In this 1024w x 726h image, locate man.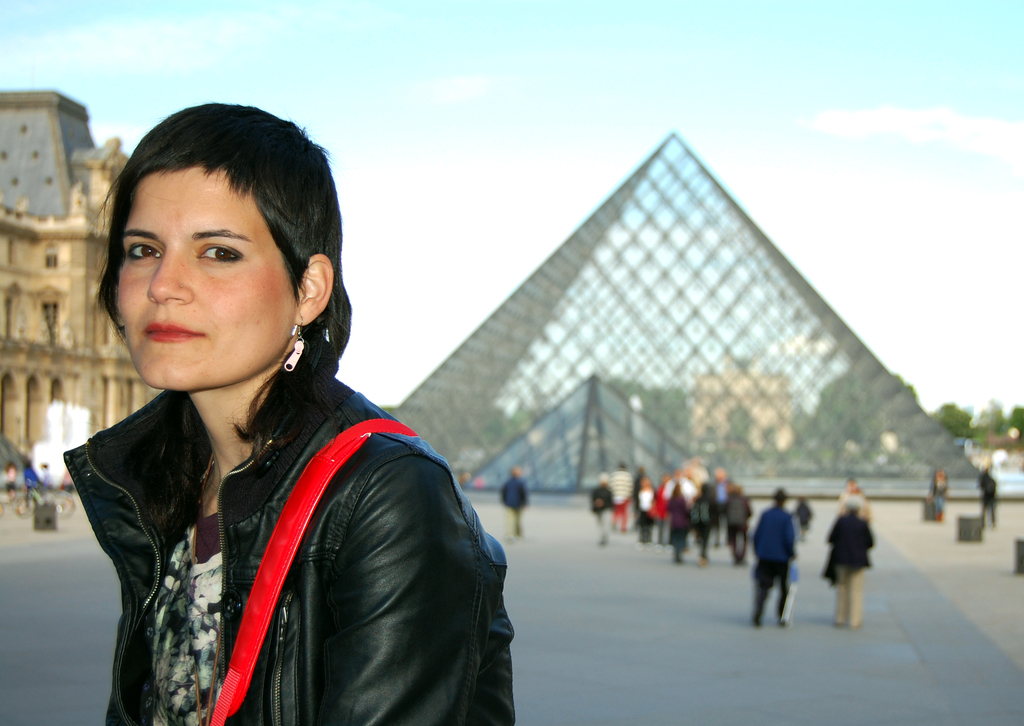
Bounding box: (499, 468, 530, 541).
